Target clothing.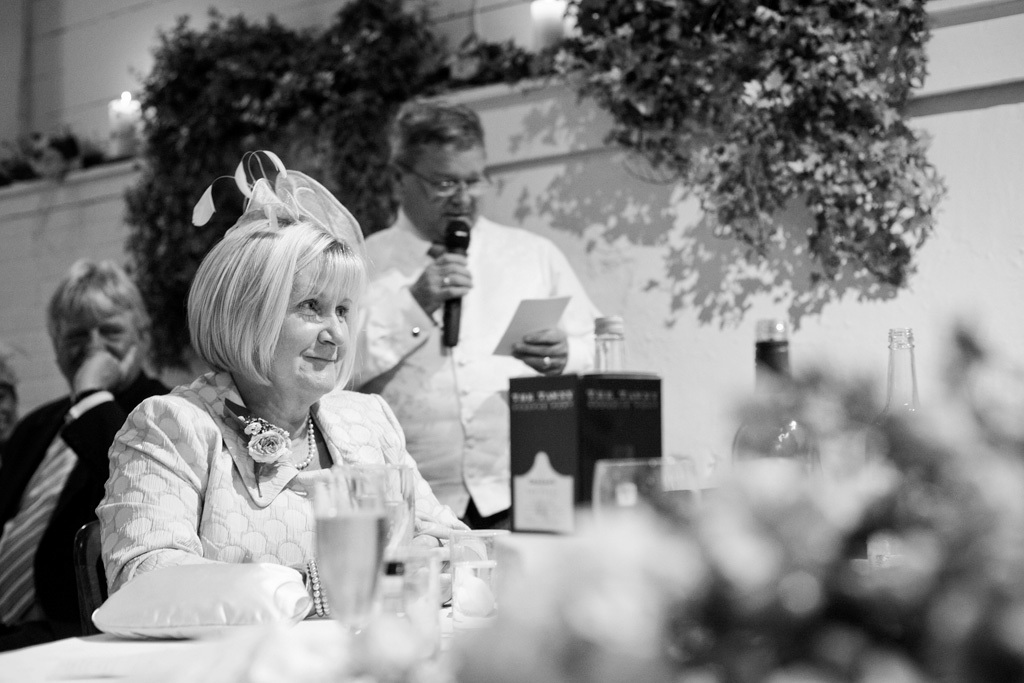
Target region: 89:321:479:652.
